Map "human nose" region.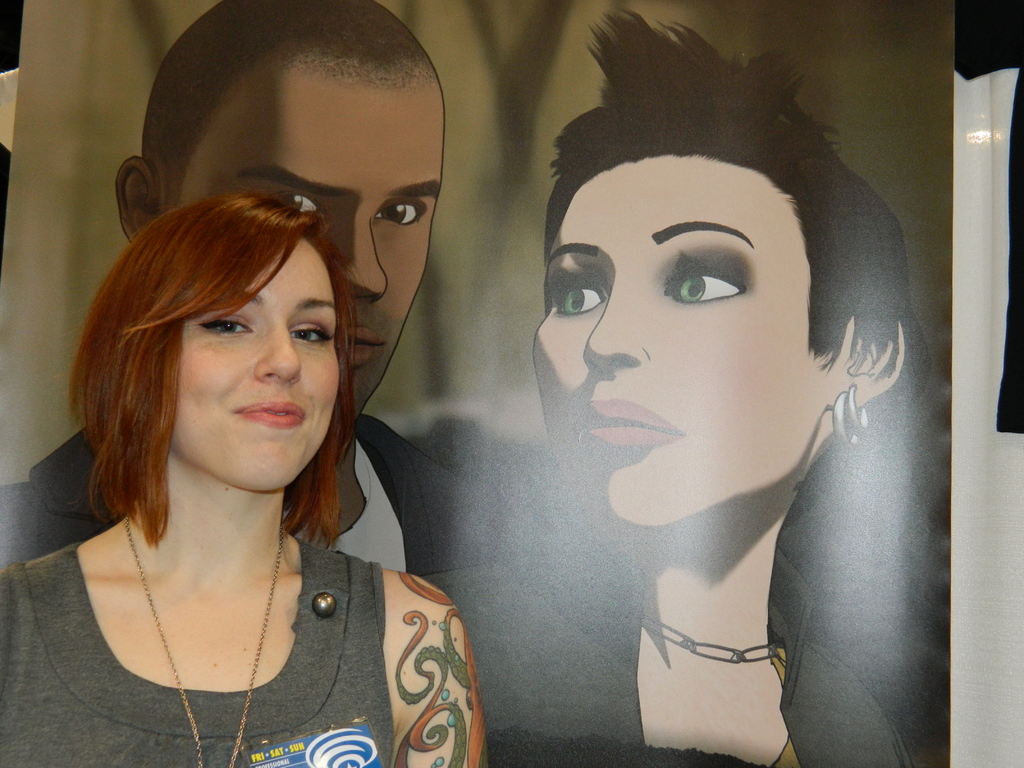
Mapped to crop(579, 276, 644, 379).
